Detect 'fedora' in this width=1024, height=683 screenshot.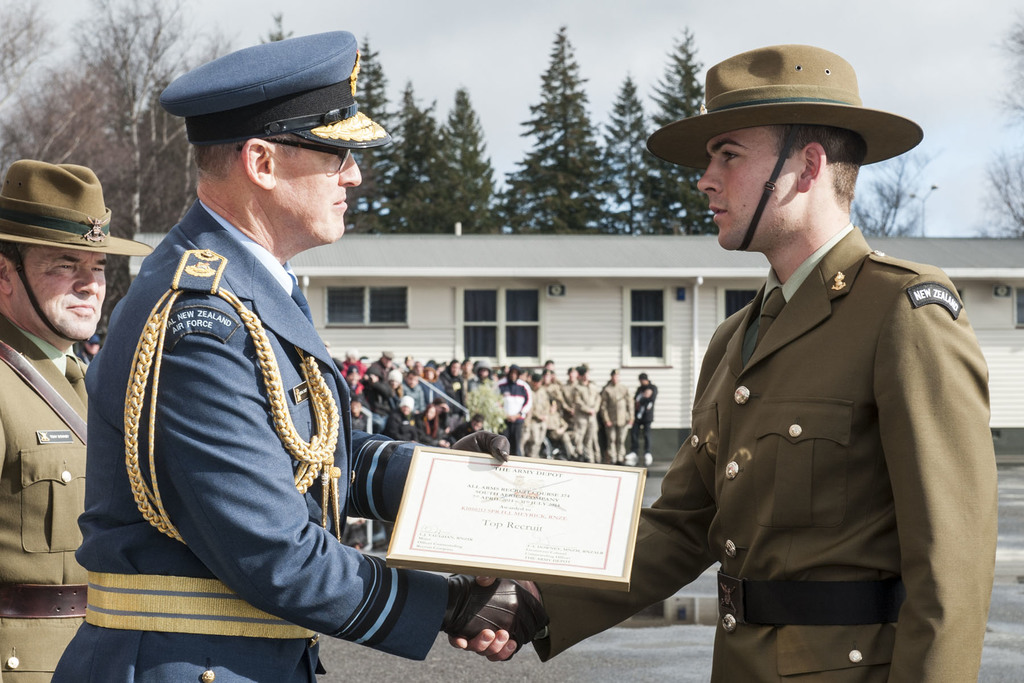
Detection: <region>0, 159, 160, 350</region>.
